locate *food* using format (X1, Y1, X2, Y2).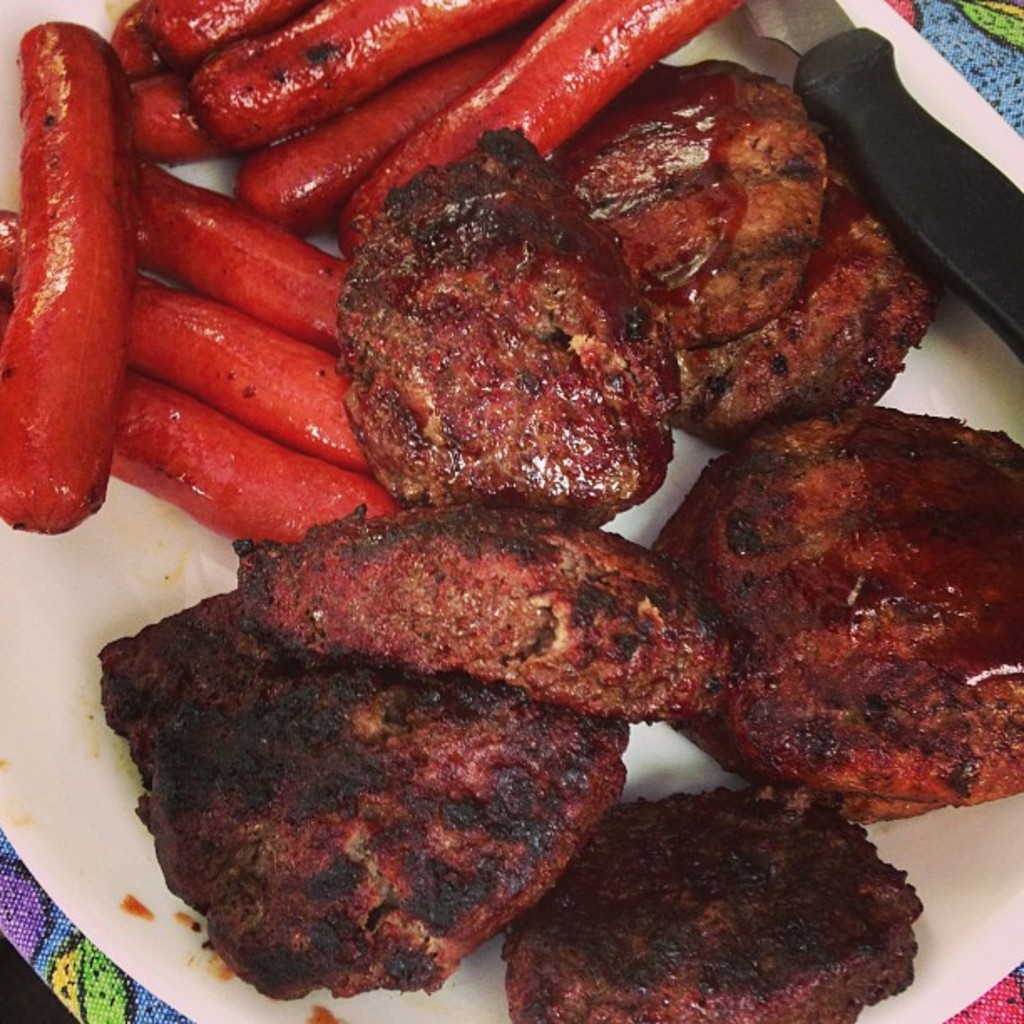
(0, 209, 22, 303).
